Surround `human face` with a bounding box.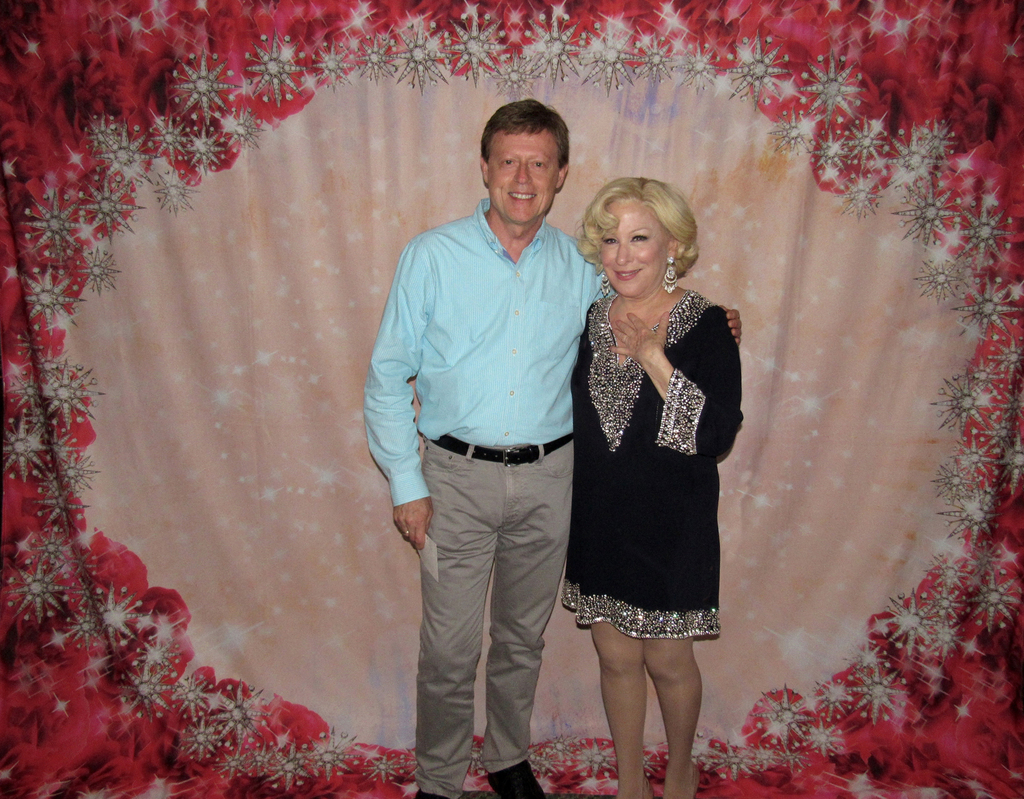
locate(599, 201, 670, 298).
